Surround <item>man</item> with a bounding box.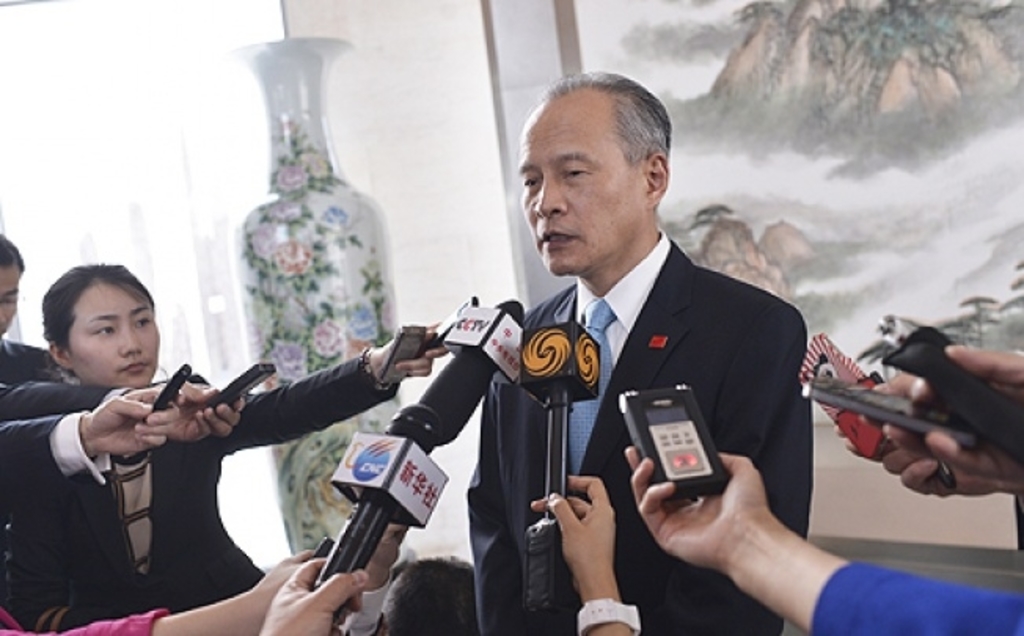
left=0, top=231, right=79, bottom=405.
